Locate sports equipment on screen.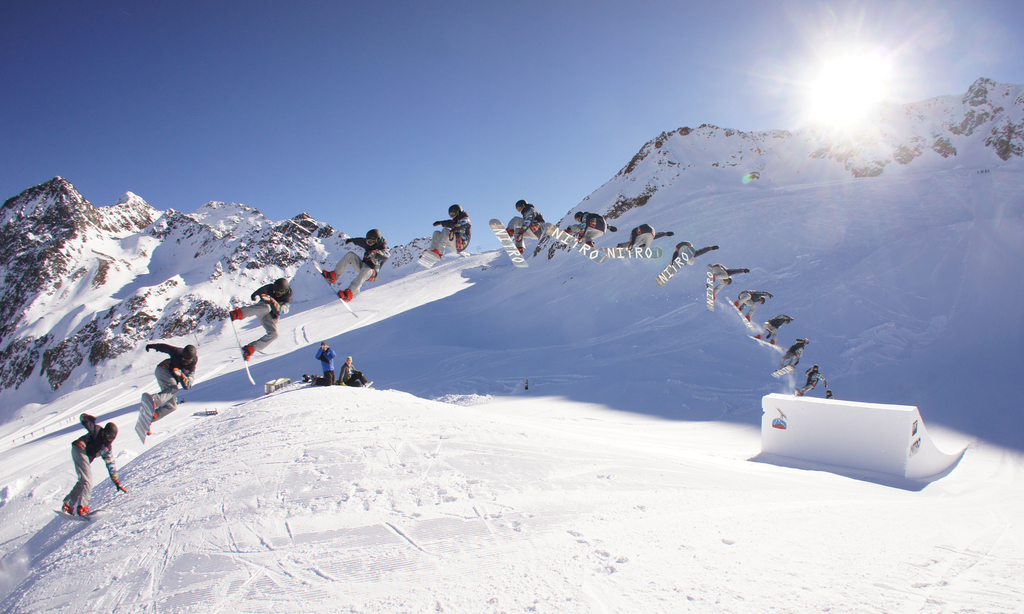
On screen at [52,507,101,527].
